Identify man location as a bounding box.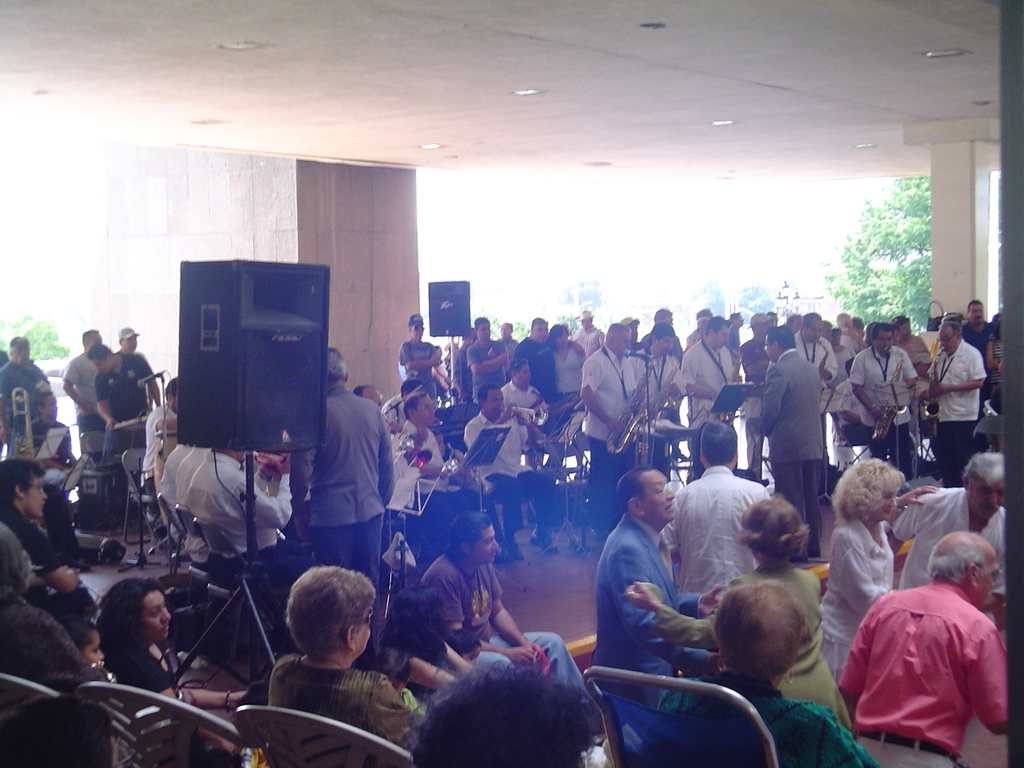
[0,346,10,455].
